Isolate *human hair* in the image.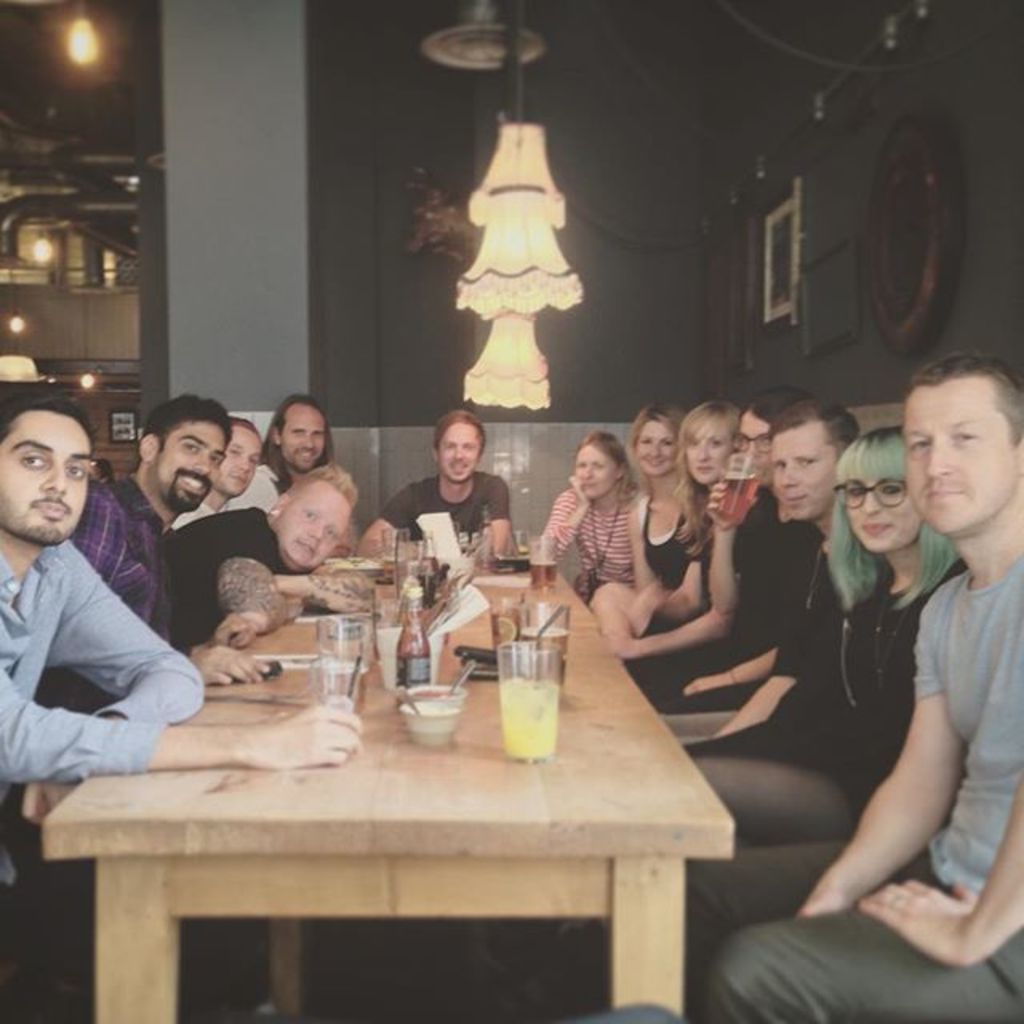
Isolated region: select_region(136, 392, 234, 467).
